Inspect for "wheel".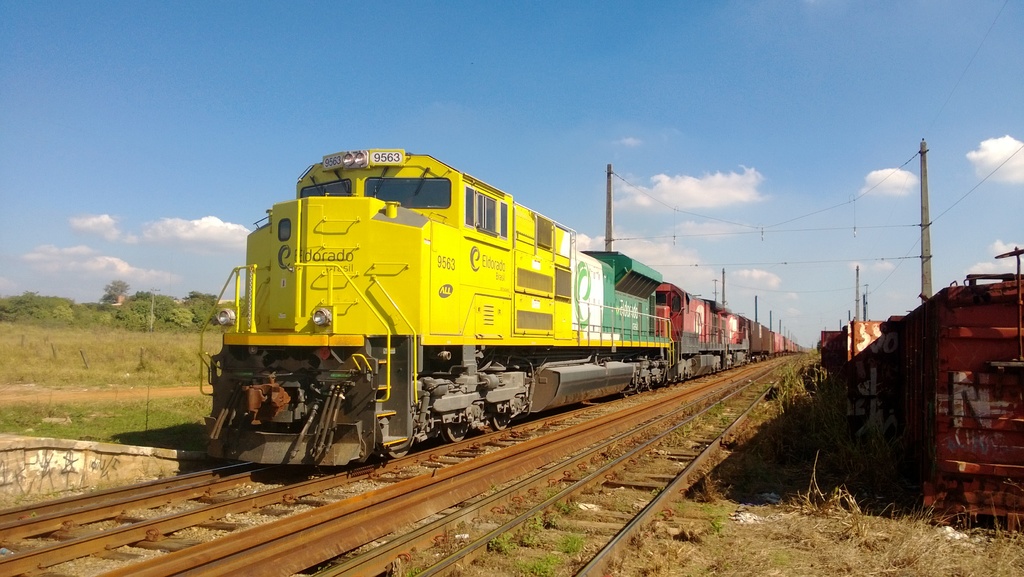
Inspection: <bbox>621, 392, 630, 401</bbox>.
